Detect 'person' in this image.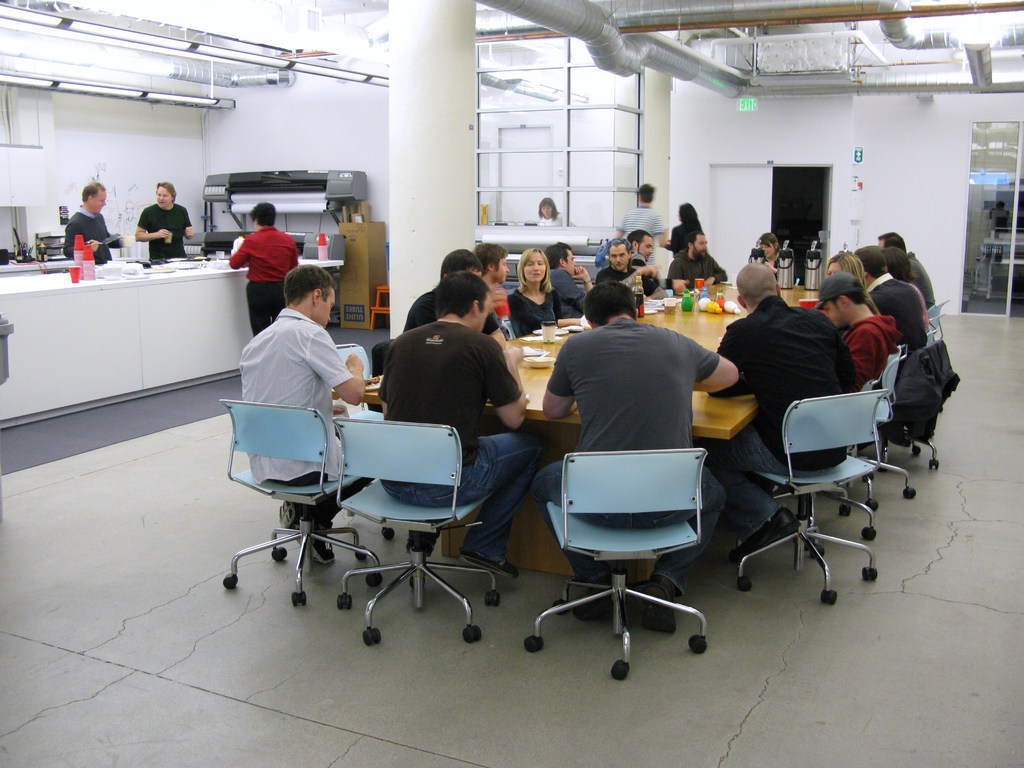
Detection: x1=546 y1=241 x2=596 y2=320.
